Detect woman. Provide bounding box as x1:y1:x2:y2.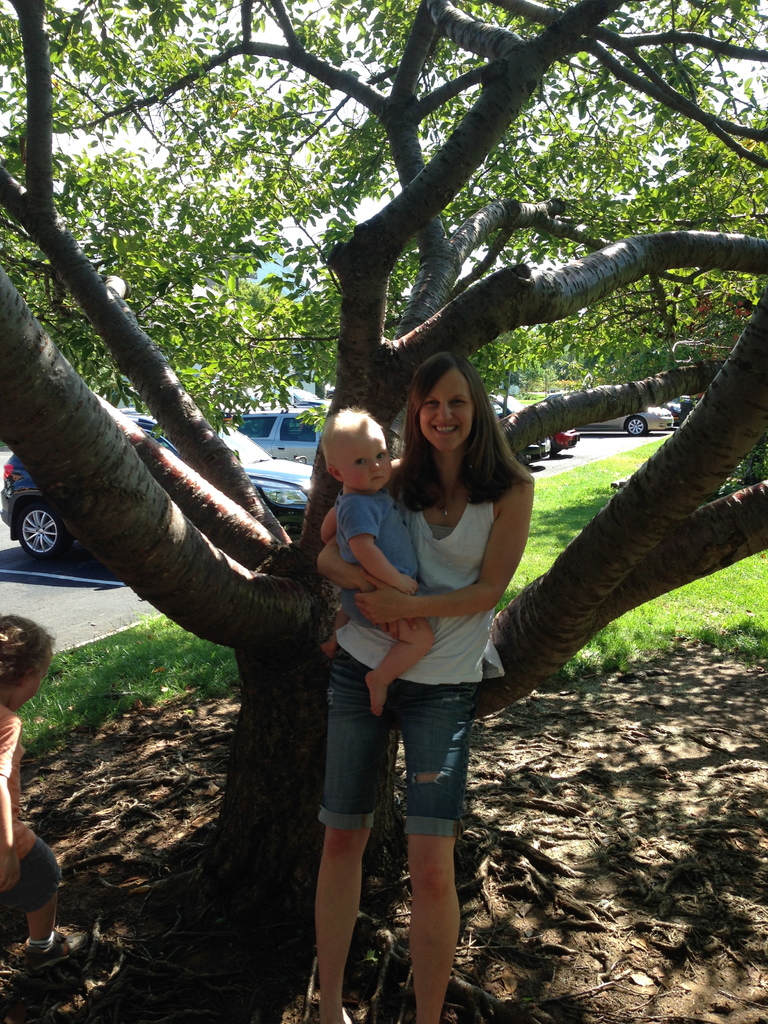
291:359:559:989.
